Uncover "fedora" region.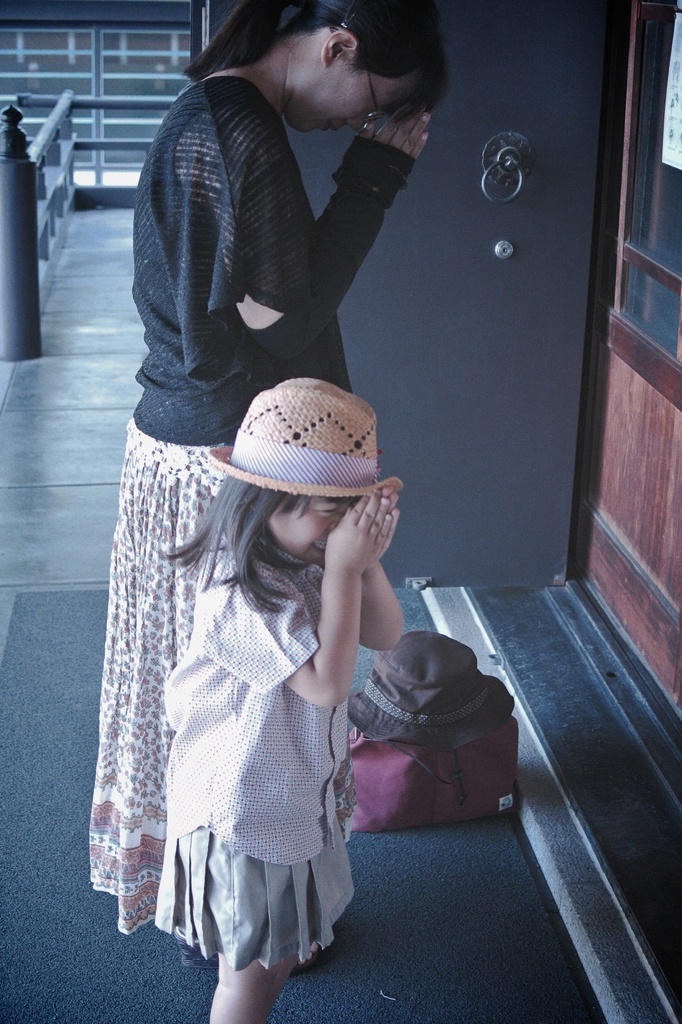
Uncovered: <region>204, 371, 400, 497</region>.
